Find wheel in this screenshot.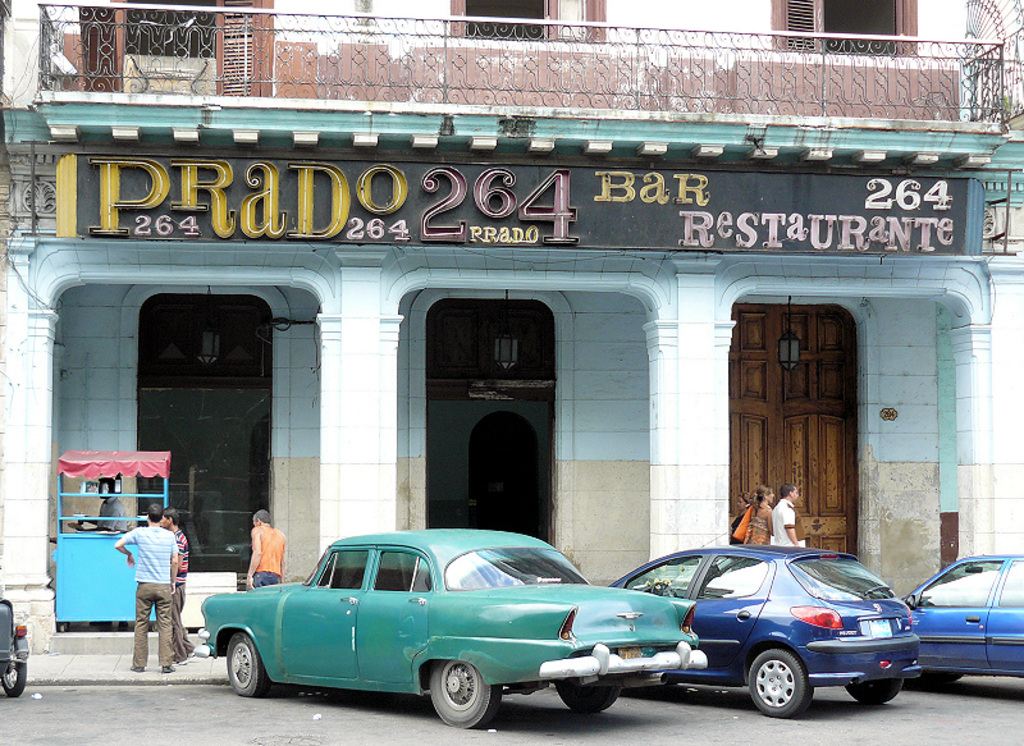
The bounding box for wheel is bbox=[736, 656, 838, 722].
